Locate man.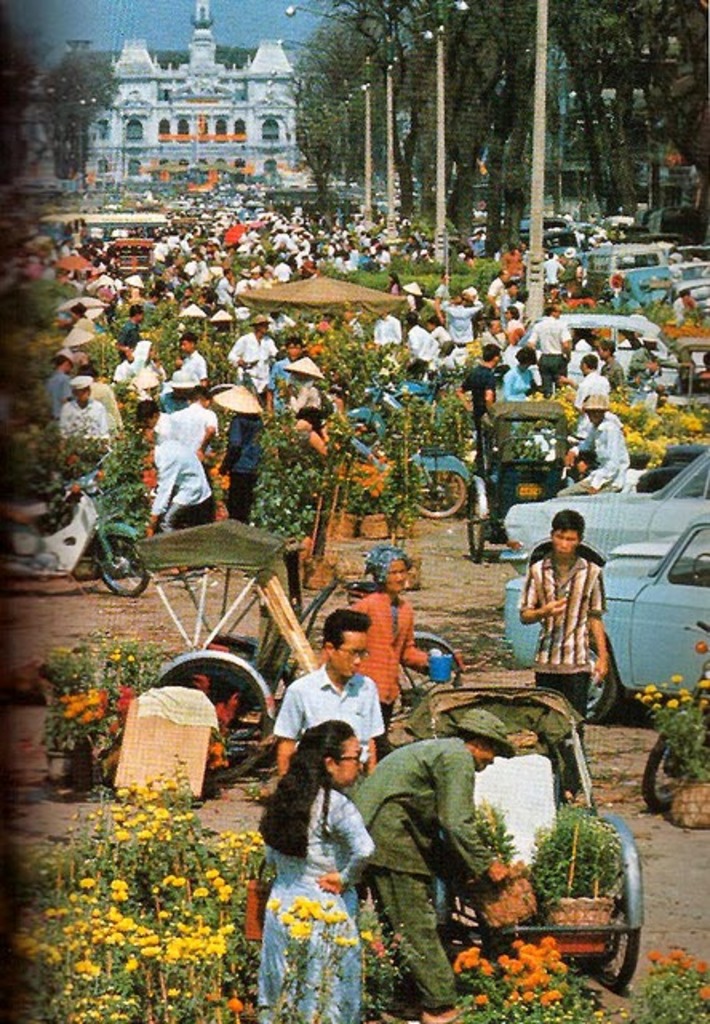
Bounding box: {"left": 521, "top": 509, "right": 628, "bottom": 707}.
